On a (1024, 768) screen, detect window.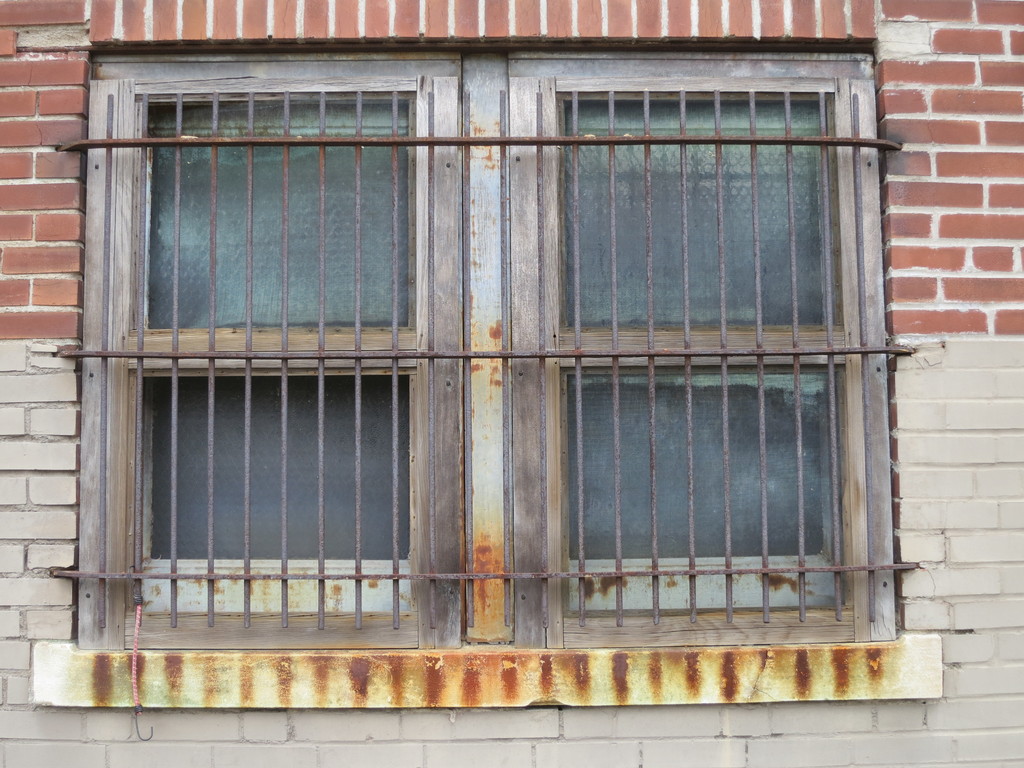
<region>19, 19, 956, 685</region>.
